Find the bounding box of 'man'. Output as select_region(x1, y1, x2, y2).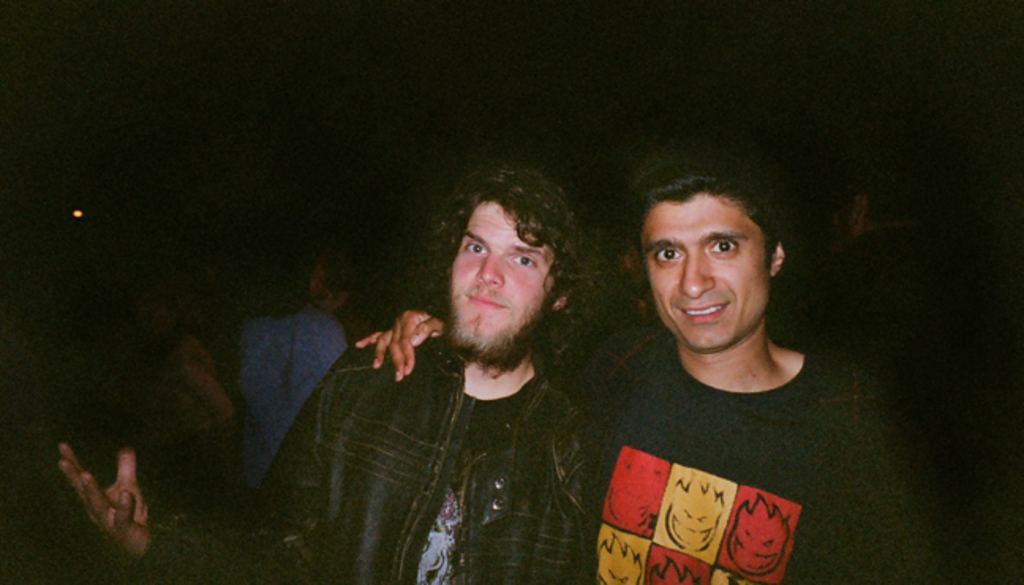
select_region(57, 158, 613, 583).
